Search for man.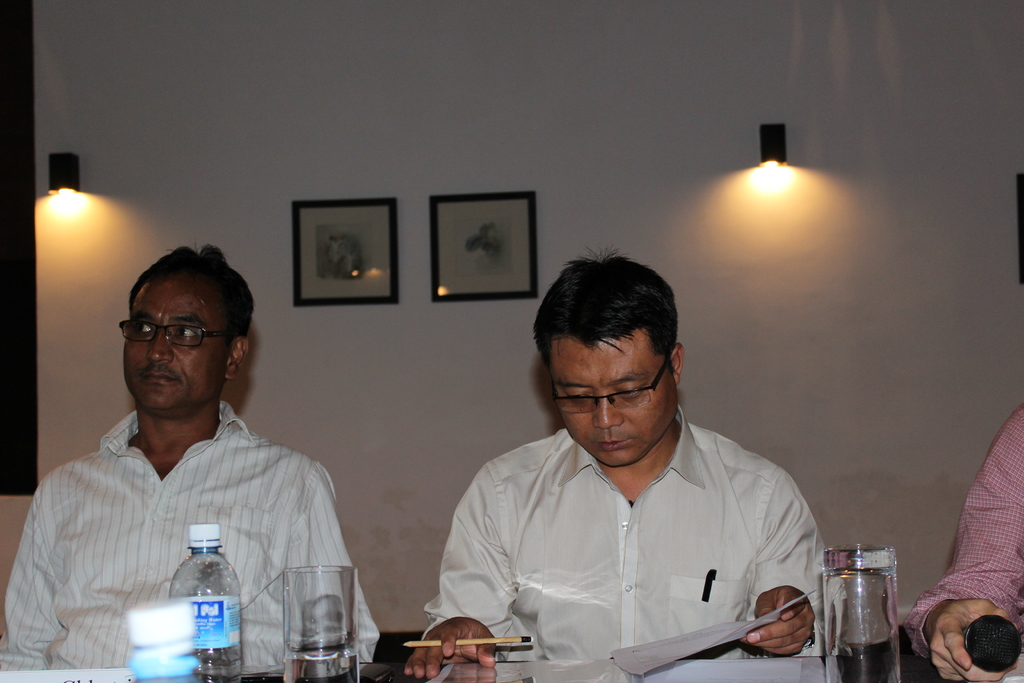
Found at <box>0,254,384,679</box>.
